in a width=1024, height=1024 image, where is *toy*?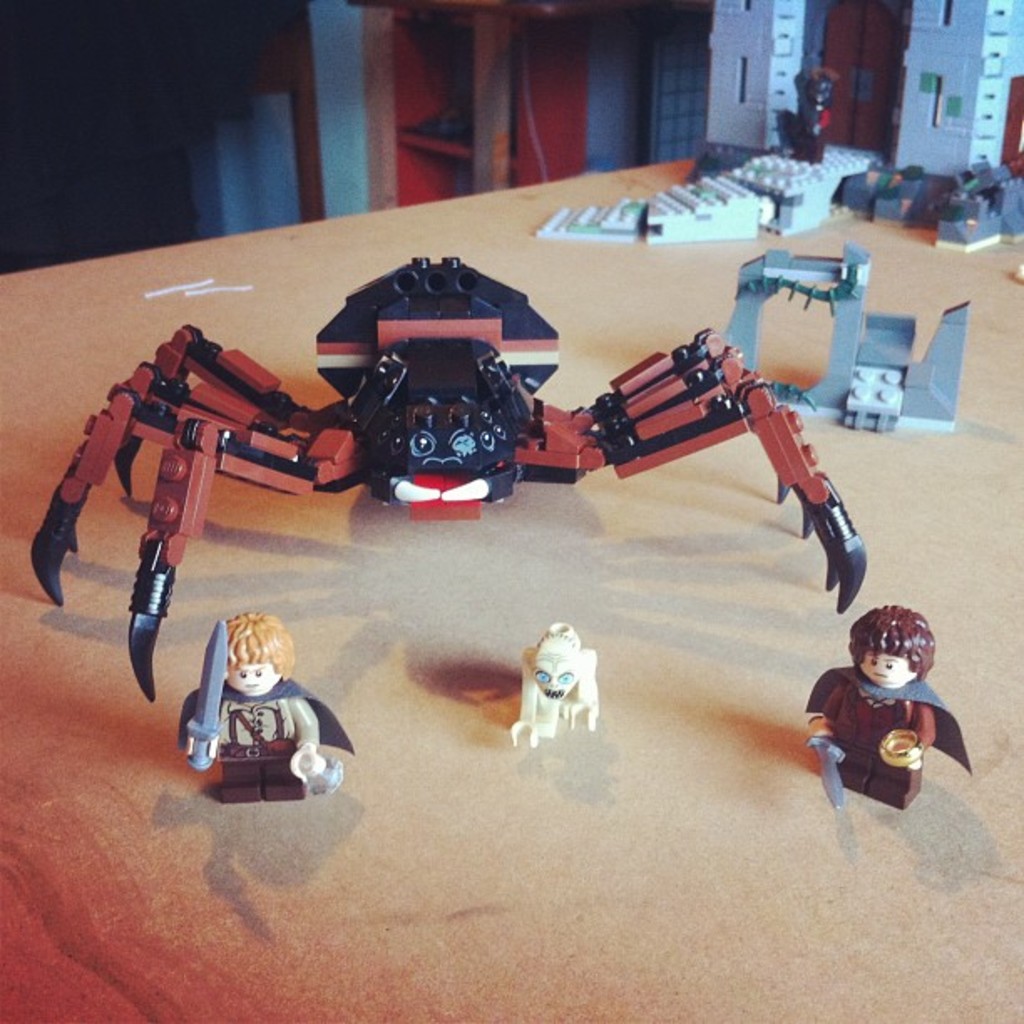
x1=721 y1=239 x2=970 y2=433.
